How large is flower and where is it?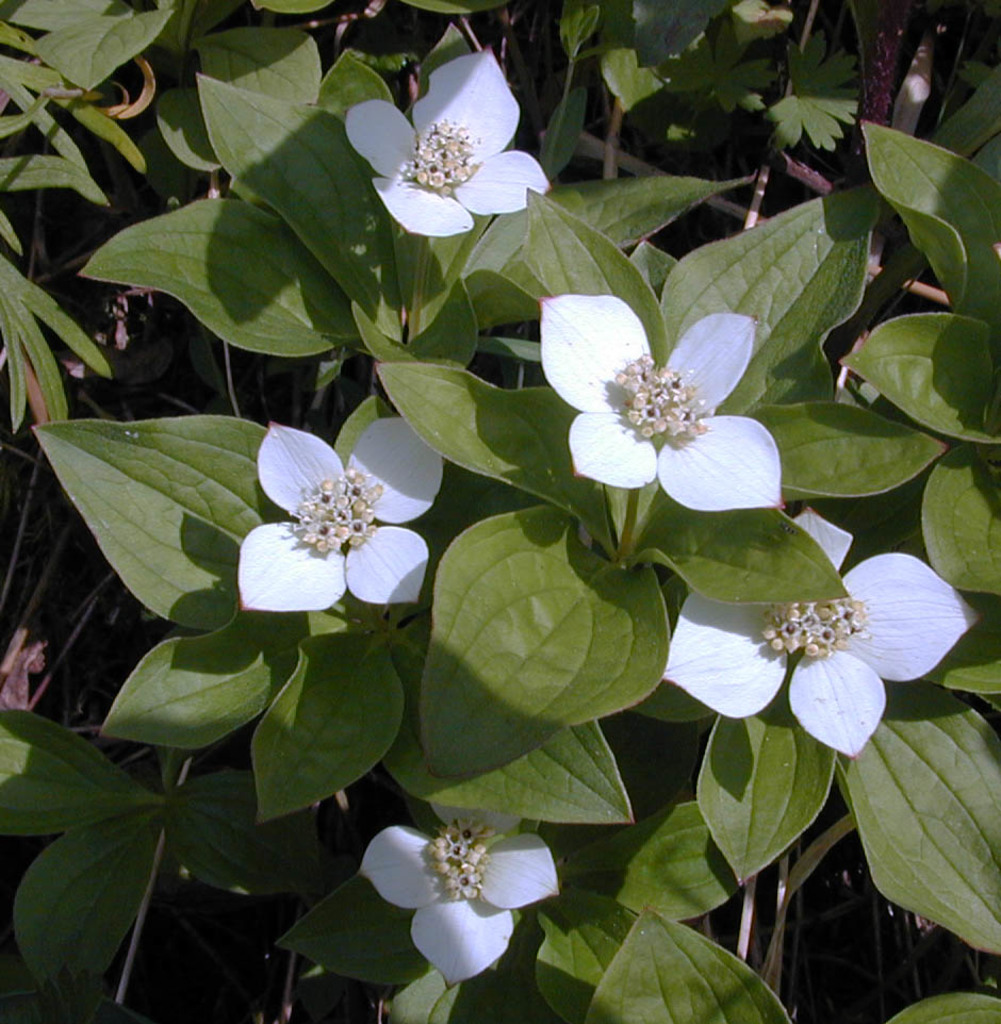
Bounding box: x1=554, y1=298, x2=750, y2=495.
